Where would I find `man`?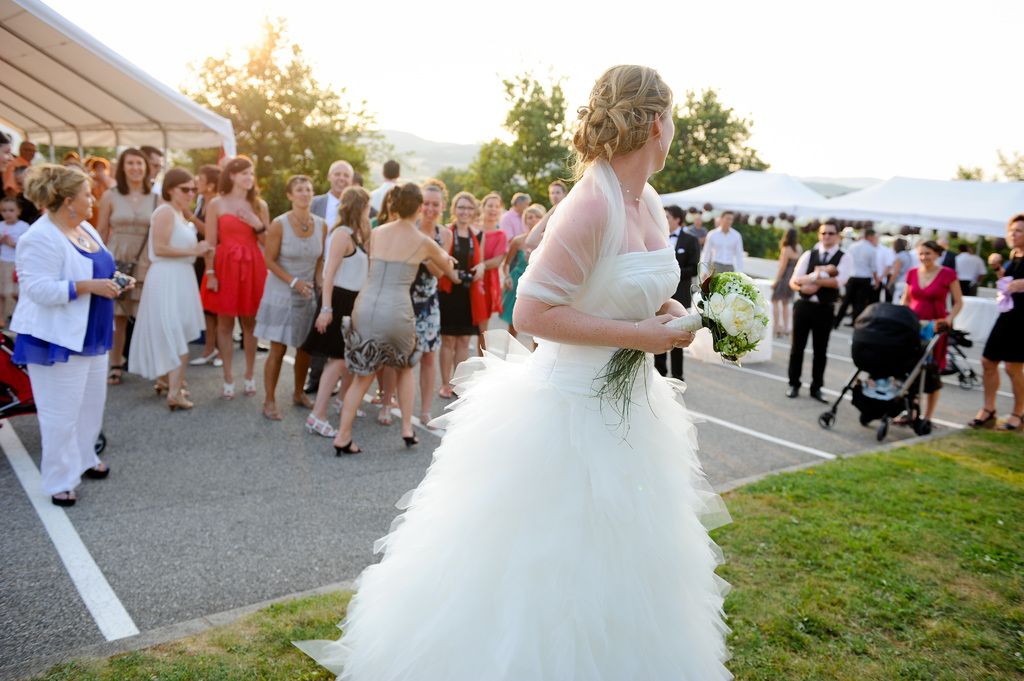
At [left=307, top=157, right=354, bottom=394].
